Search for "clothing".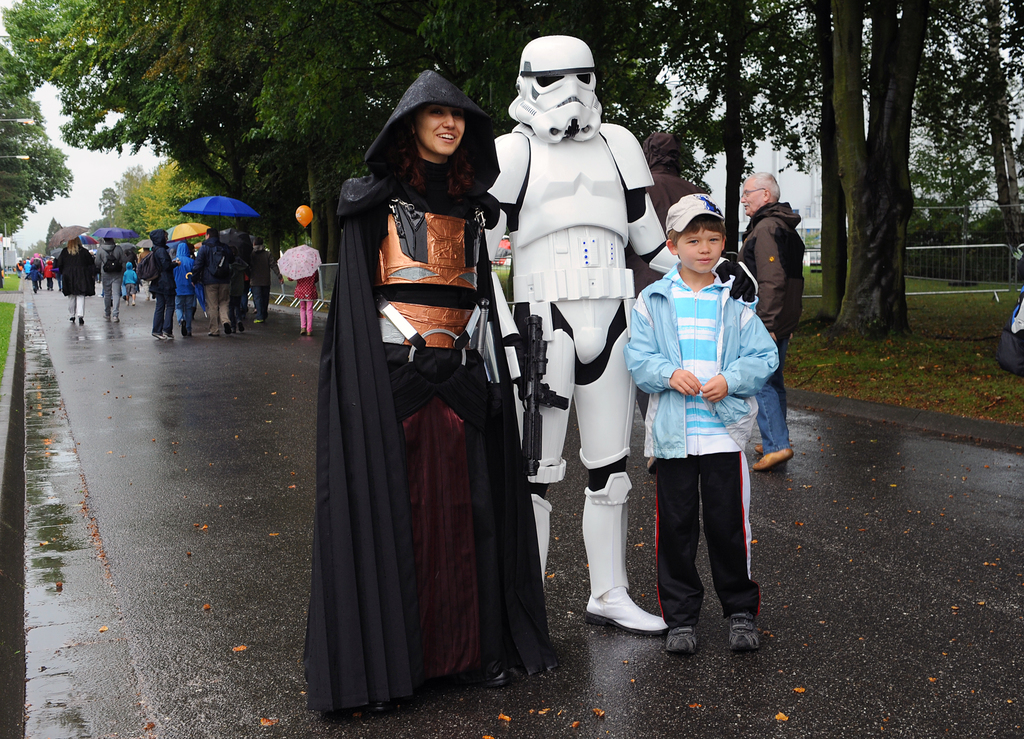
Found at Rect(626, 262, 778, 628).
